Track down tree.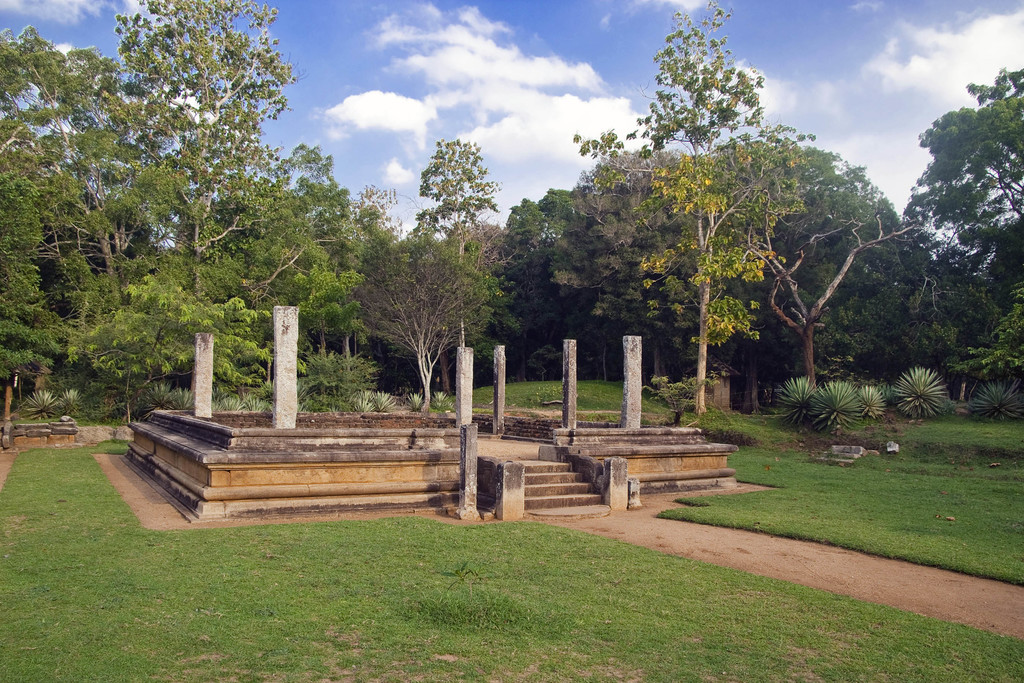
Tracked to [left=645, top=135, right=918, bottom=416].
